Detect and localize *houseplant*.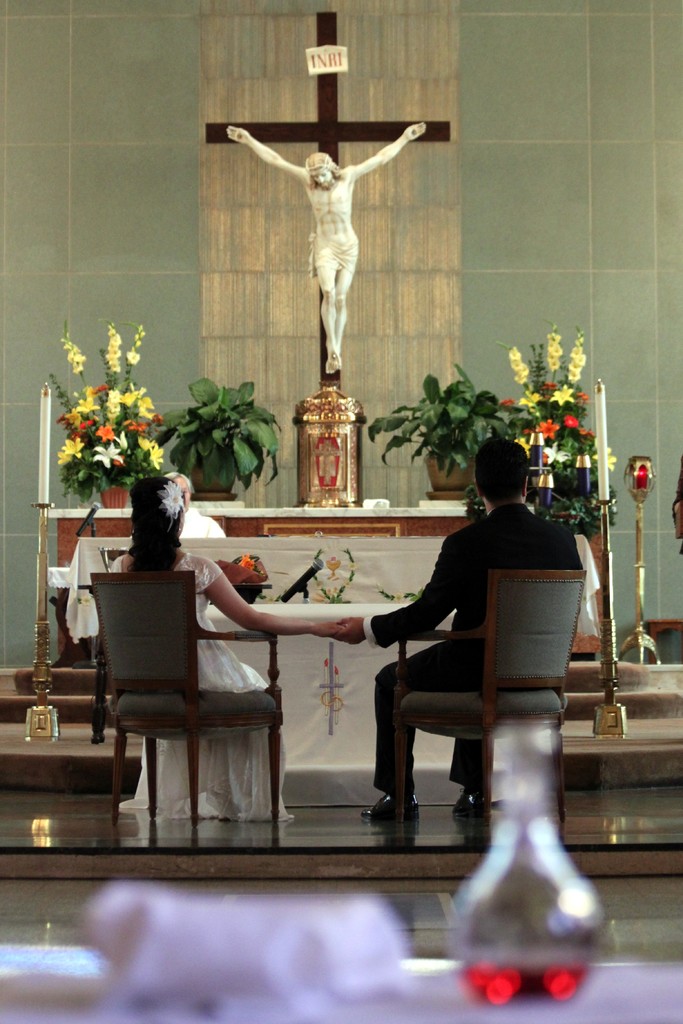
Localized at region(42, 303, 171, 513).
